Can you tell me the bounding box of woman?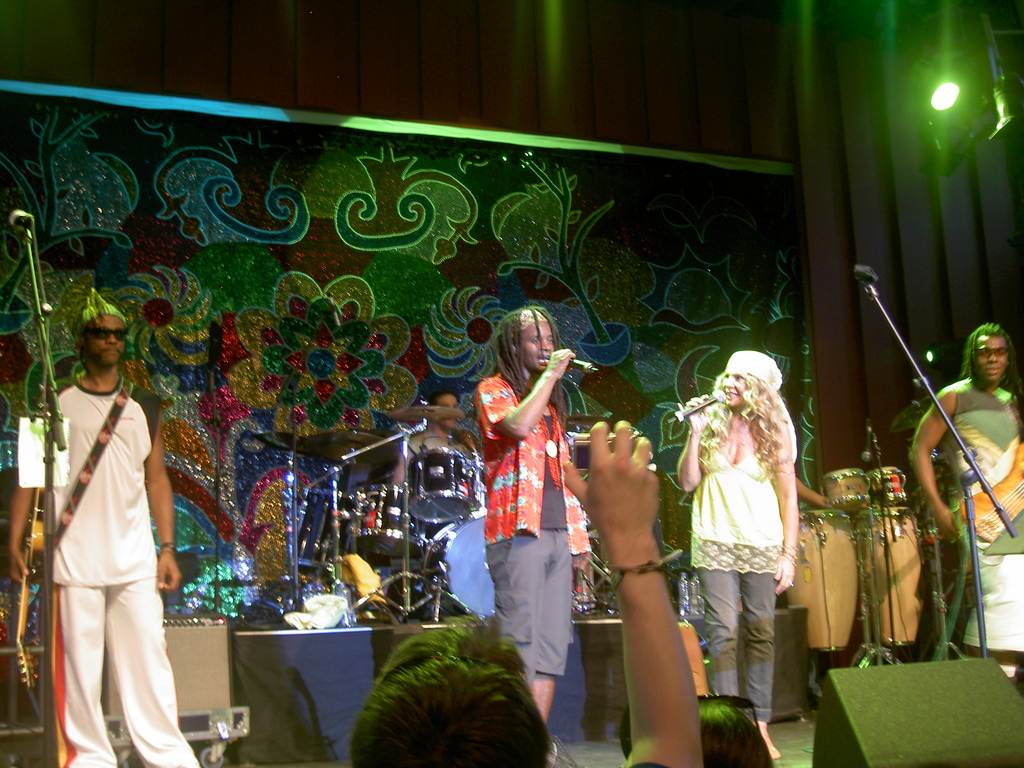
left=670, top=351, right=799, bottom=761.
